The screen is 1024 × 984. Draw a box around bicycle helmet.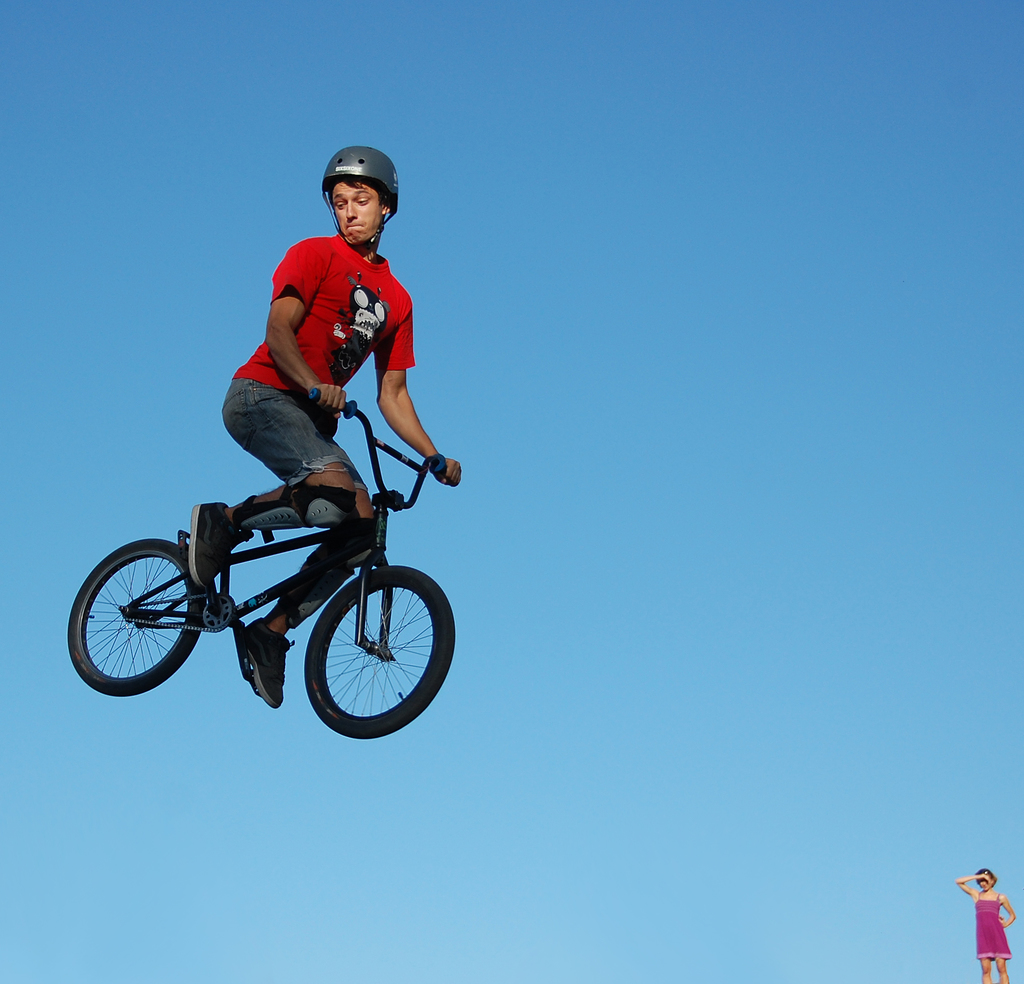
l=329, t=144, r=396, b=216.
